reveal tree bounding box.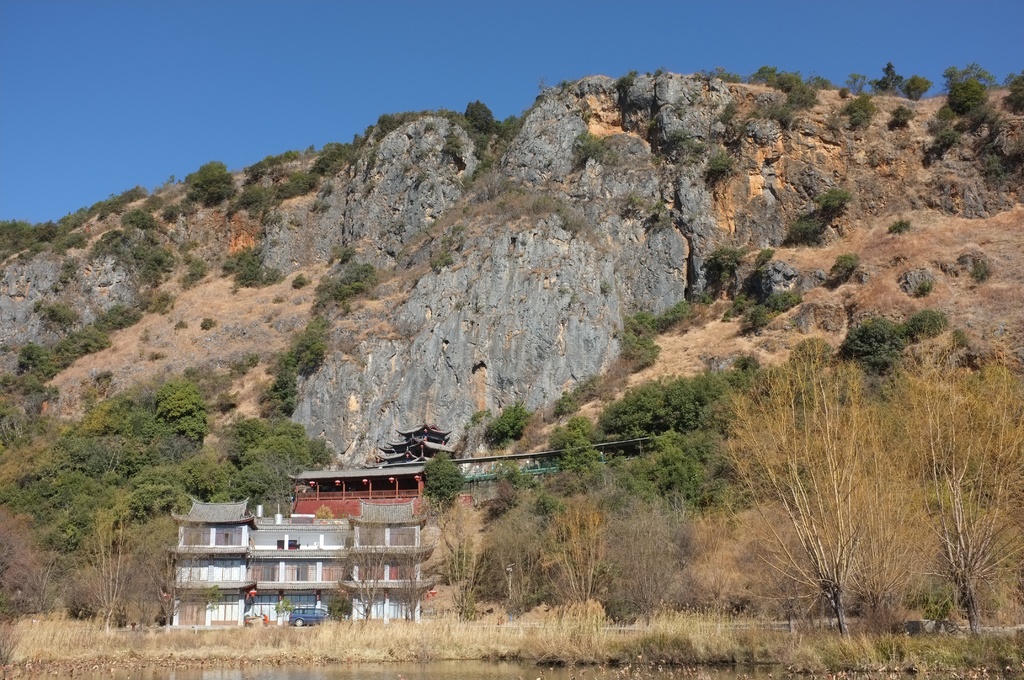
Revealed: region(891, 219, 911, 231).
